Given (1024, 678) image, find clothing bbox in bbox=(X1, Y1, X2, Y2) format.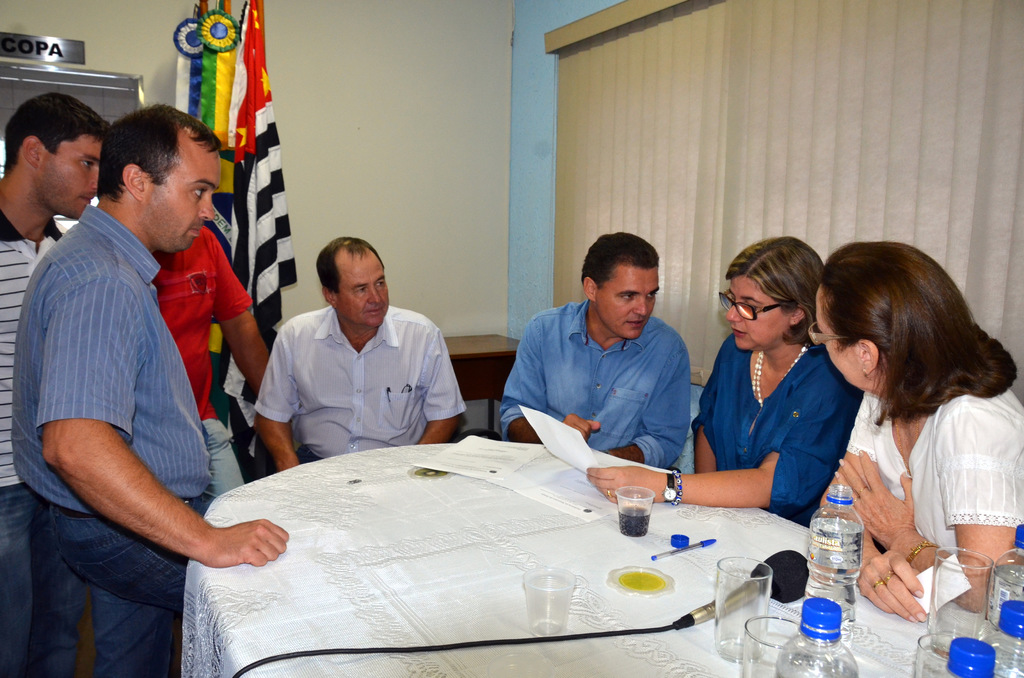
bbox=(27, 135, 245, 645).
